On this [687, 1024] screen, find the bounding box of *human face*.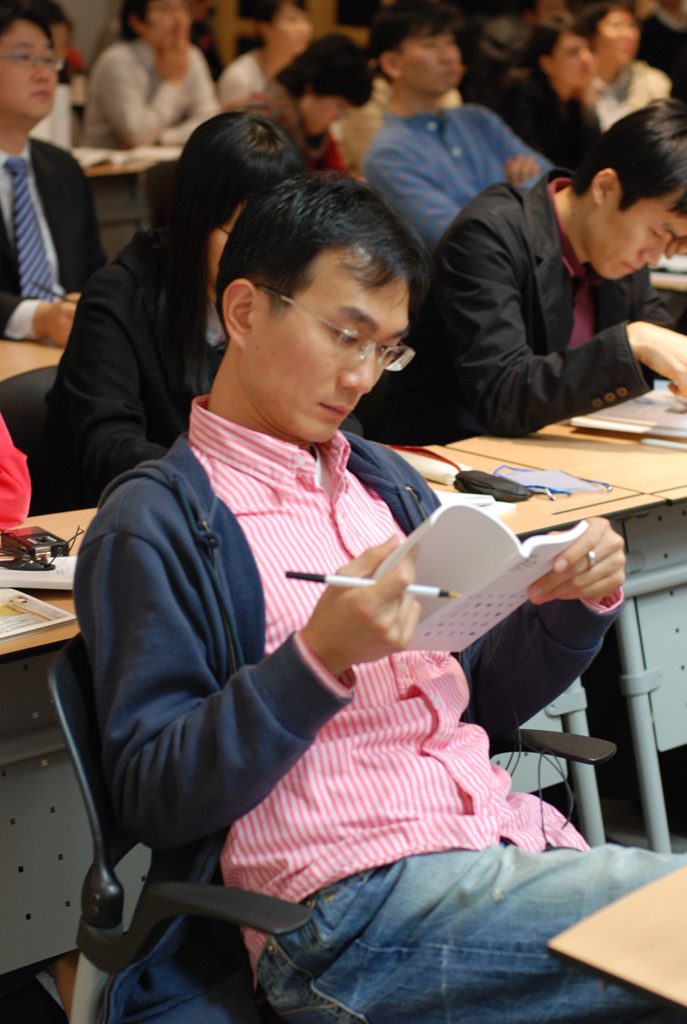
Bounding box: BBox(393, 23, 457, 88).
